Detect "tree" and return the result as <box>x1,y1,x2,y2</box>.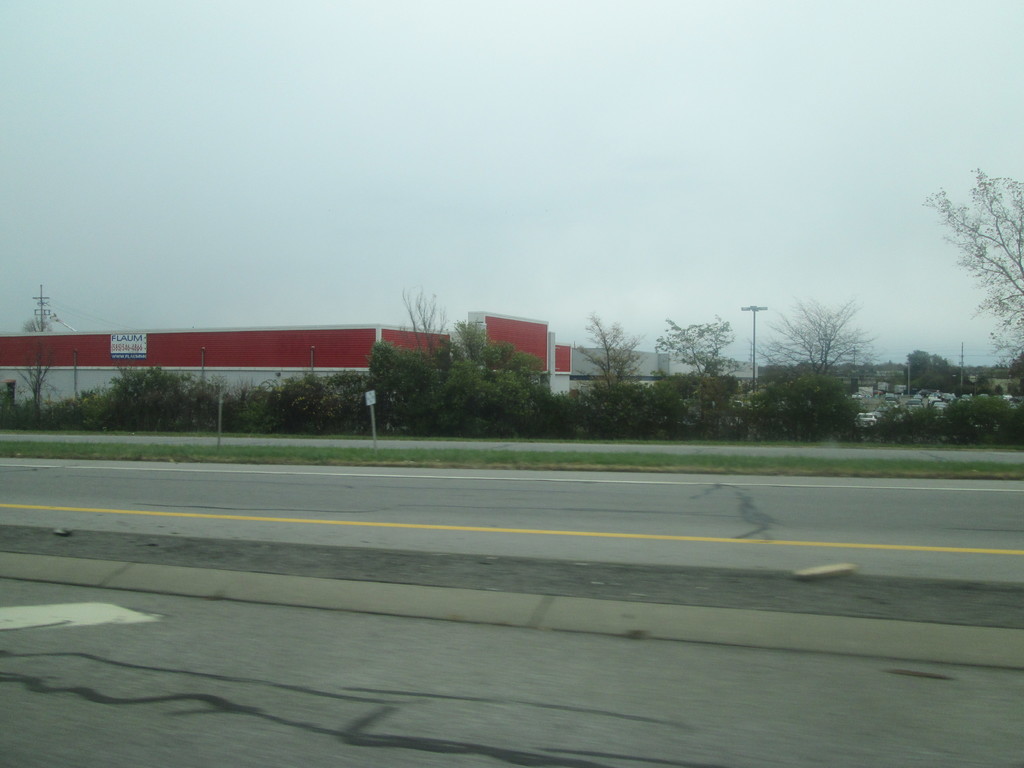
<box>774,282,881,398</box>.
